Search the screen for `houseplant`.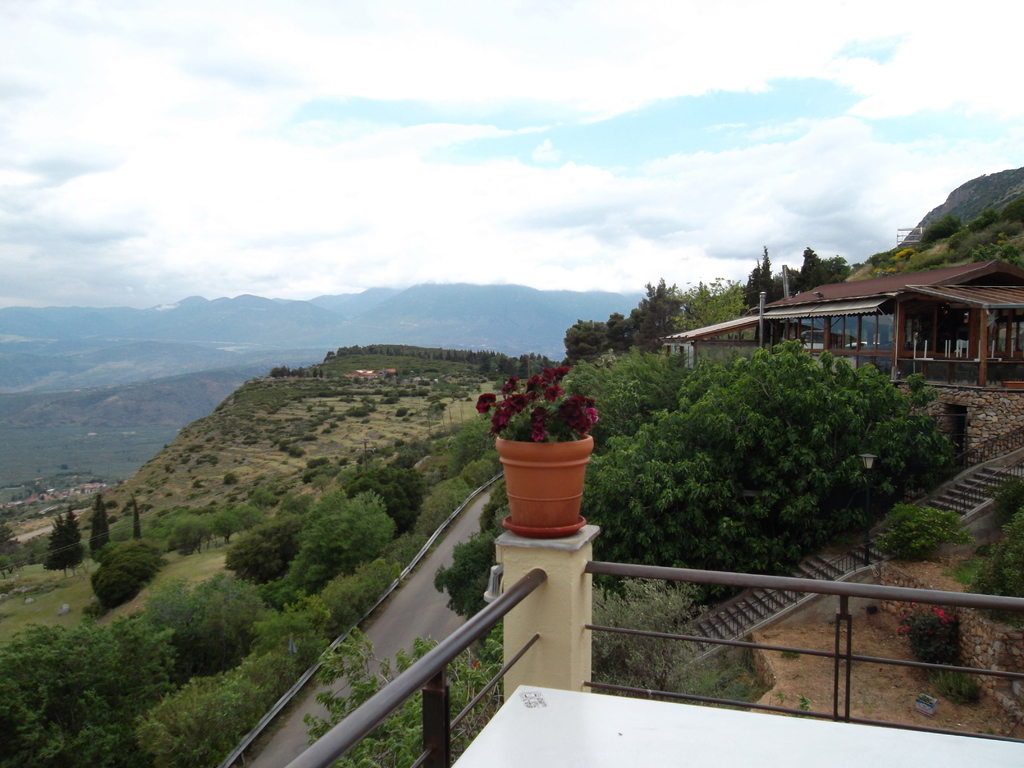
Found at box=[473, 360, 598, 534].
